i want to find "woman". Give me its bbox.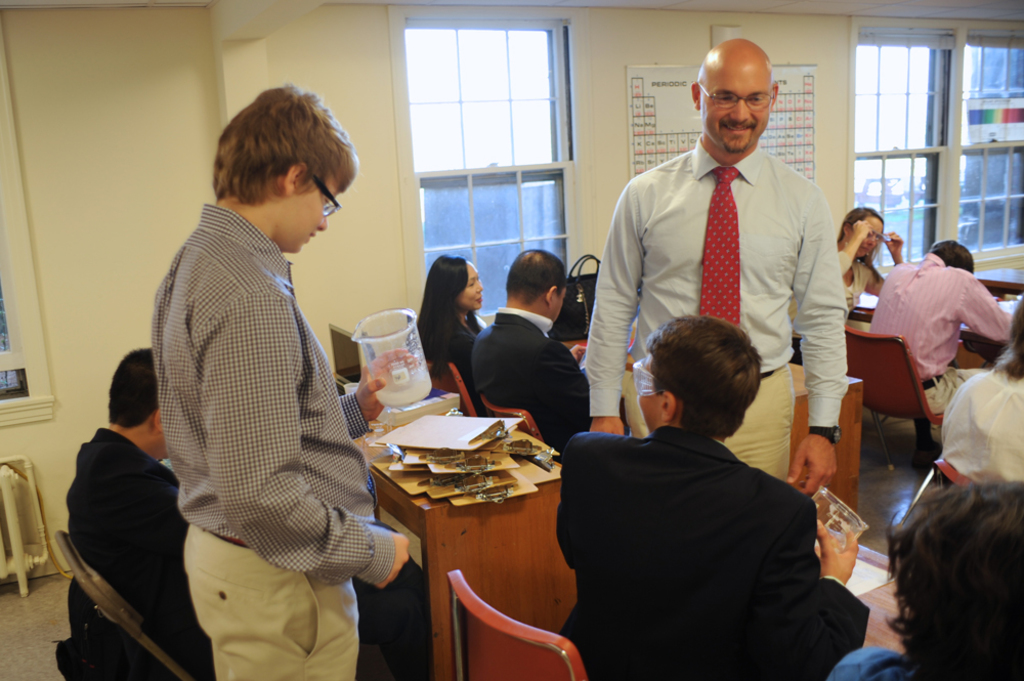
box(414, 253, 492, 374).
